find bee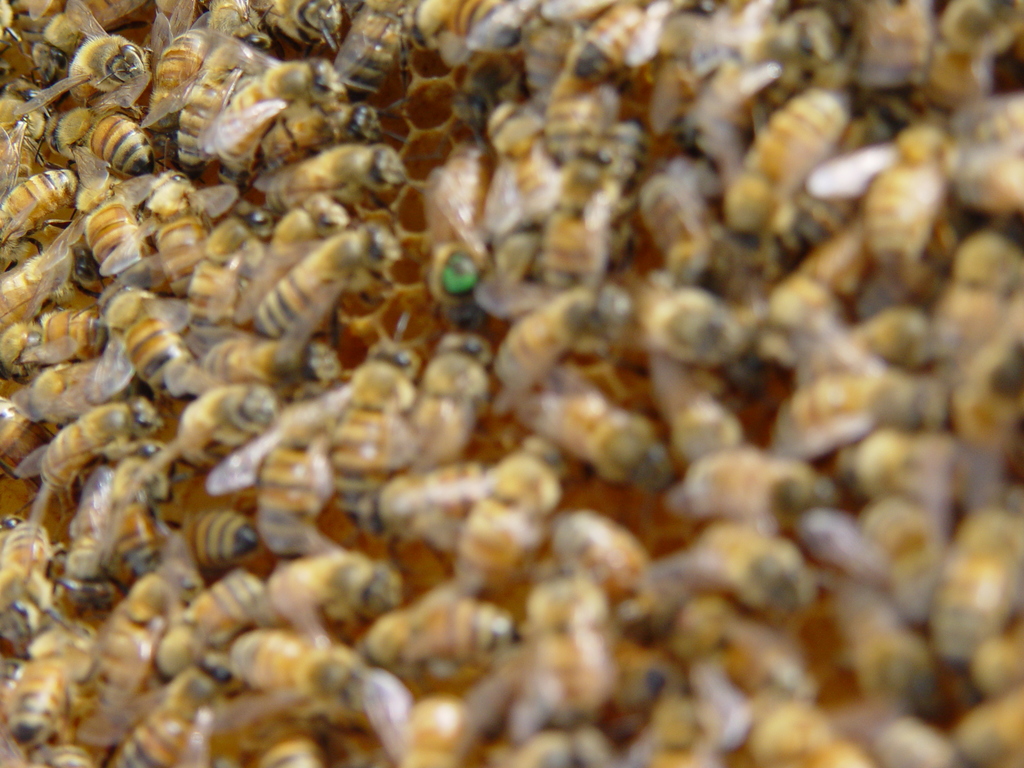
pyautogui.locateOnScreen(344, 575, 523, 687)
